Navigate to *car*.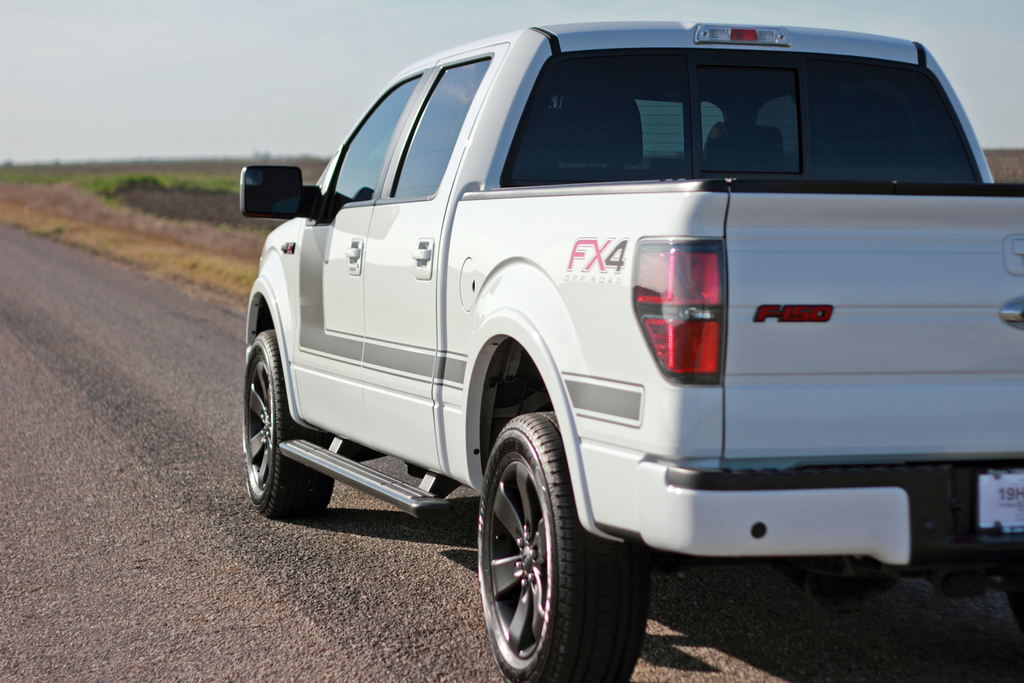
Navigation target: <bbox>238, 8, 1020, 654</bbox>.
